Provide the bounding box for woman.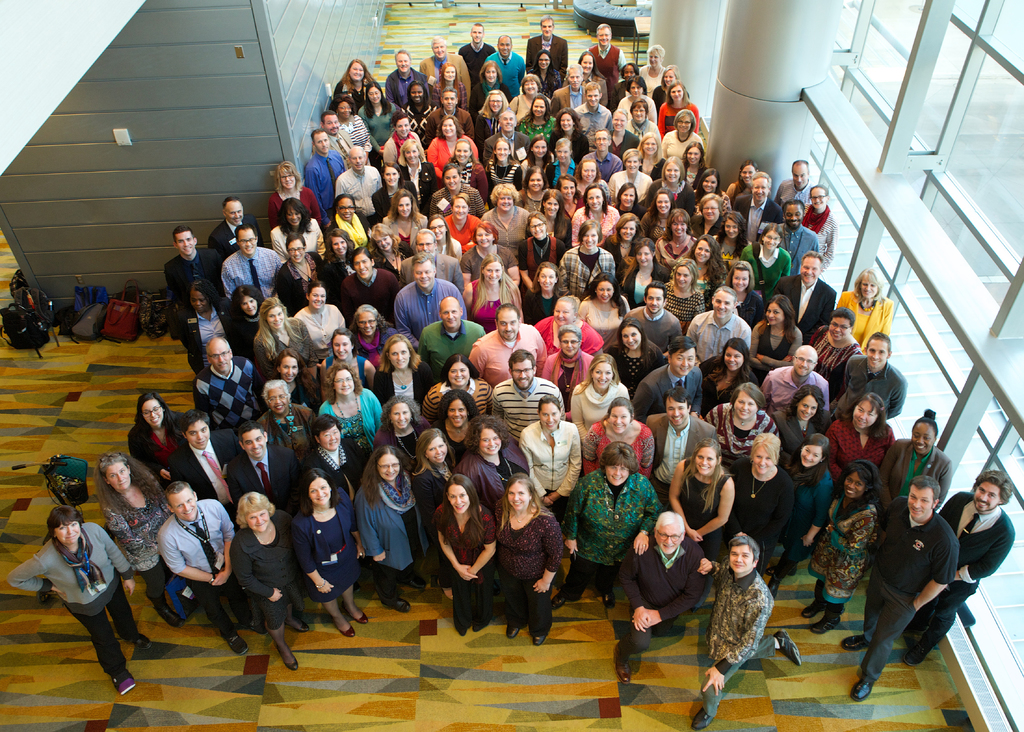
bbox=[458, 413, 531, 514].
